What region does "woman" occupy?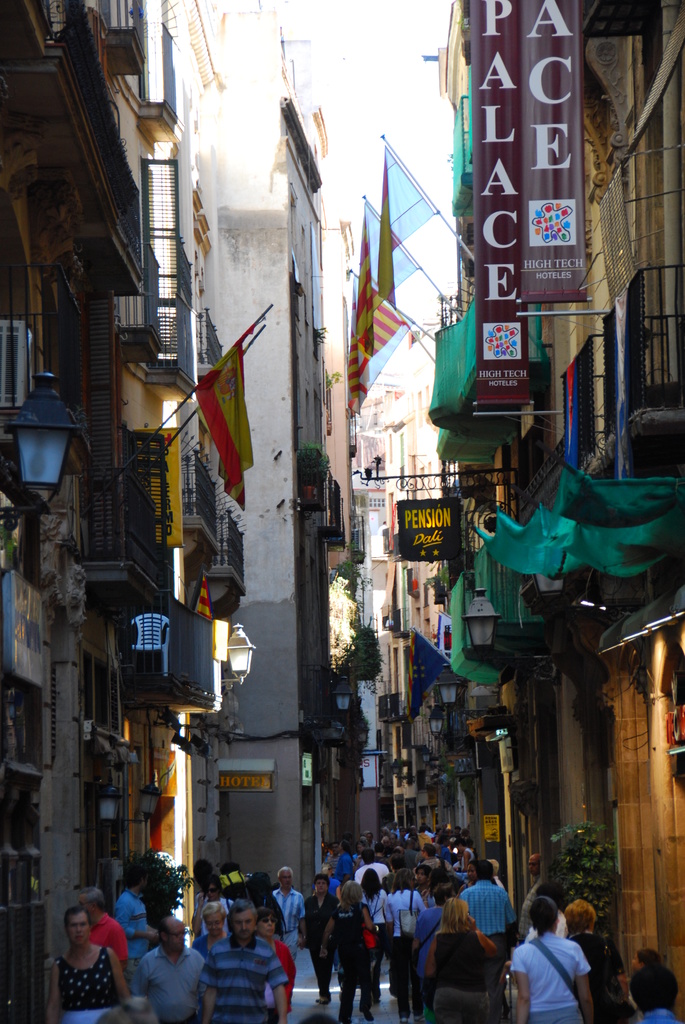
select_region(563, 900, 634, 1023).
